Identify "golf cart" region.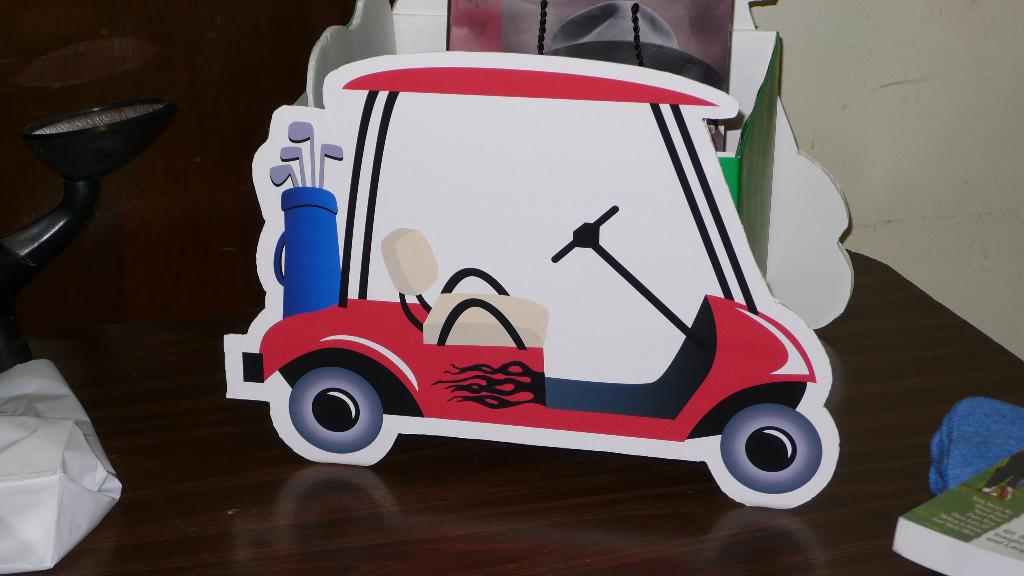
Region: bbox=(243, 66, 824, 495).
